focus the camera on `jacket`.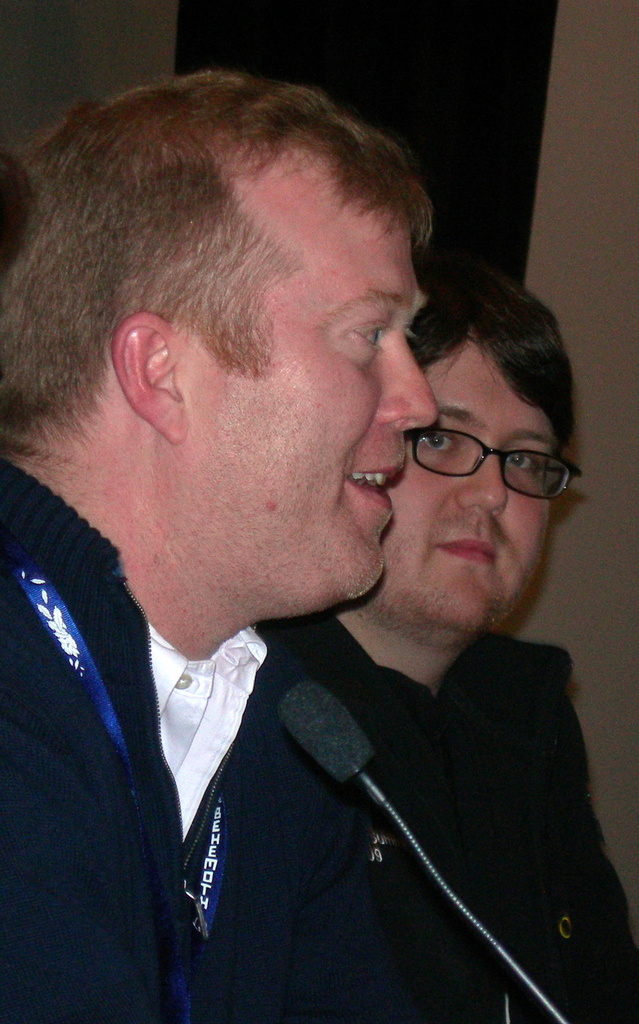
Focus region: detection(117, 613, 638, 988).
